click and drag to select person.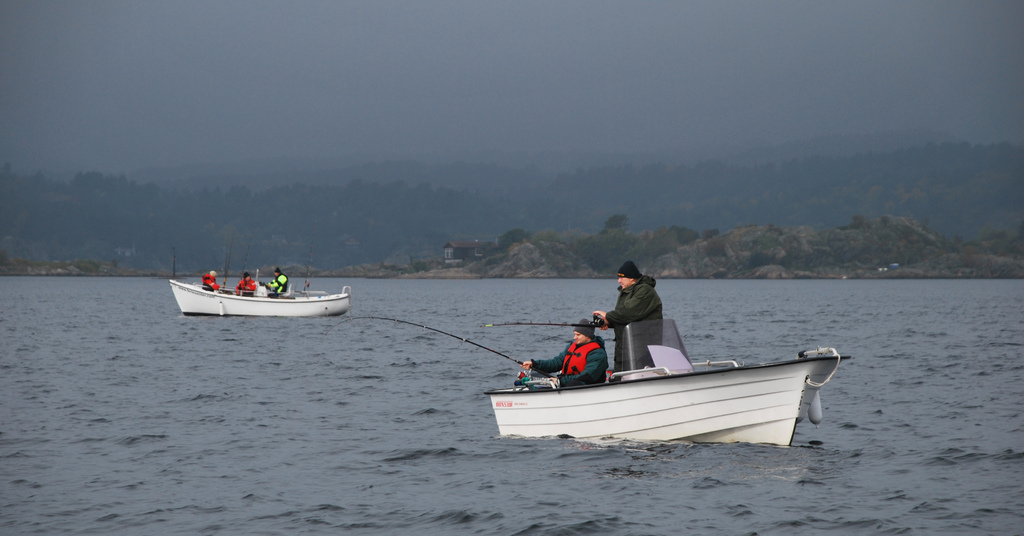
Selection: BBox(262, 265, 289, 296).
